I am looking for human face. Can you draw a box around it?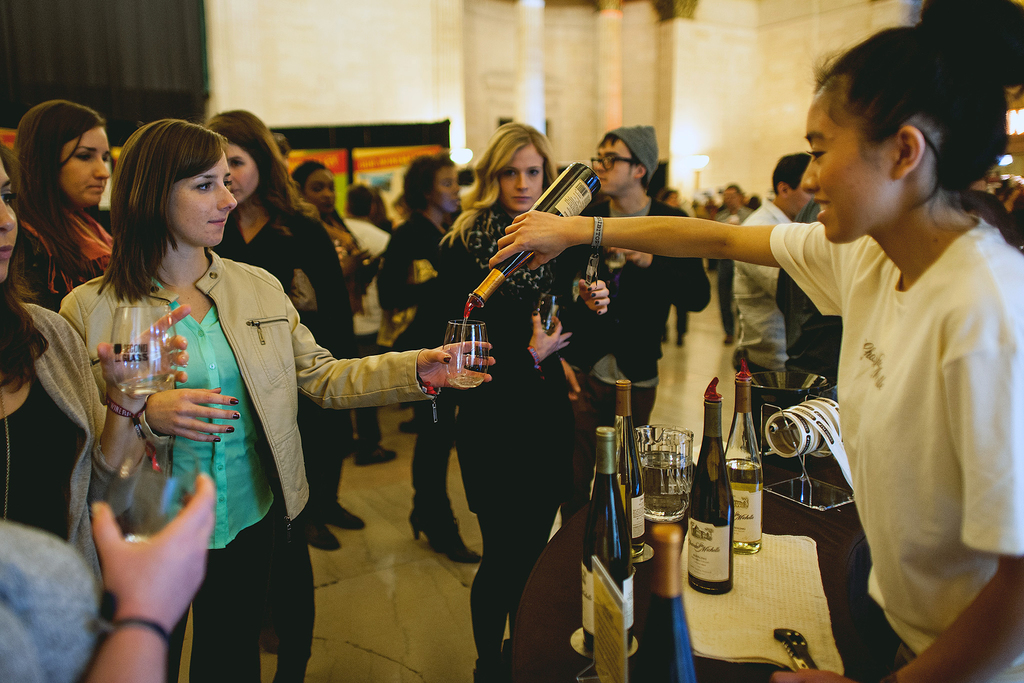
Sure, the bounding box is [0,165,19,281].
